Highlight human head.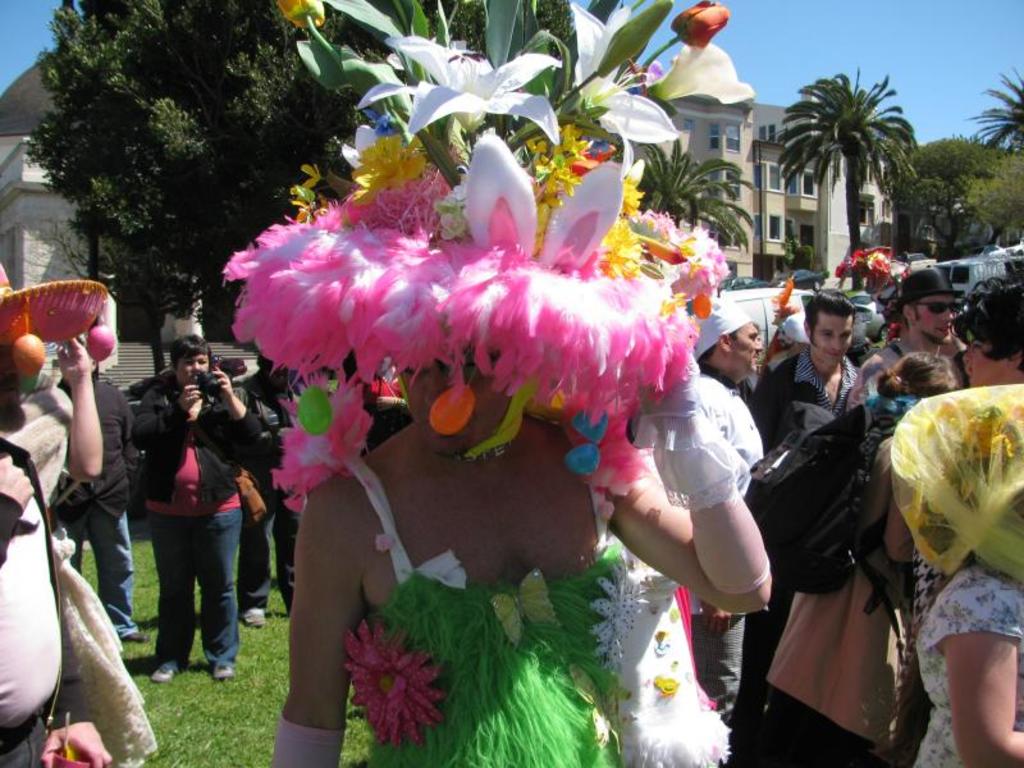
Highlighted region: [963,285,1023,384].
